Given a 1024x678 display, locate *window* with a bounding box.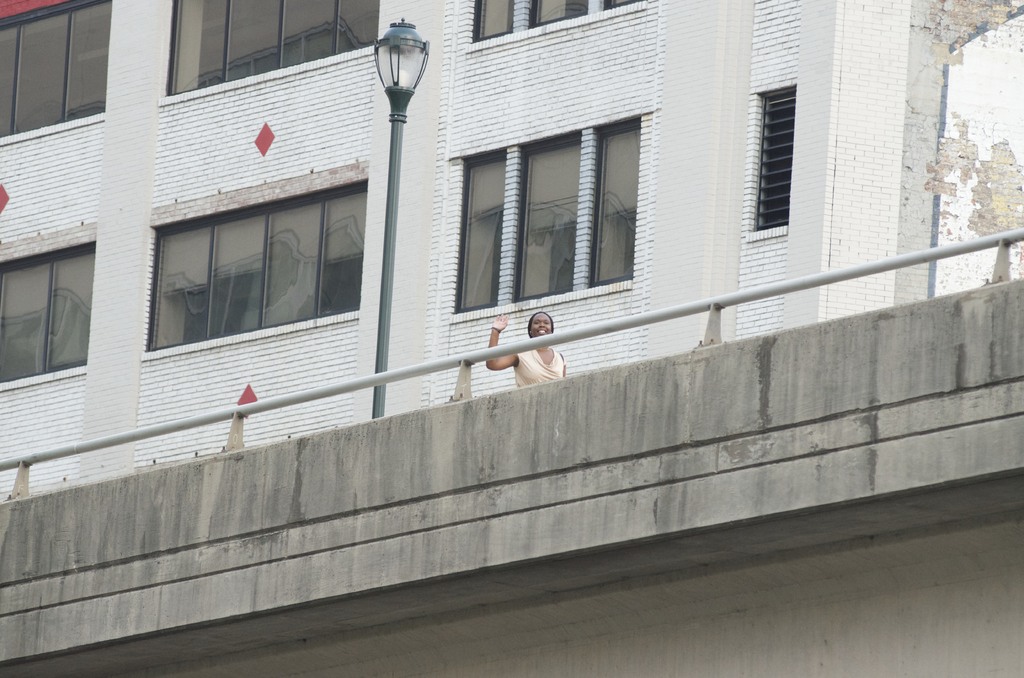
Located: bbox=[744, 76, 792, 234].
